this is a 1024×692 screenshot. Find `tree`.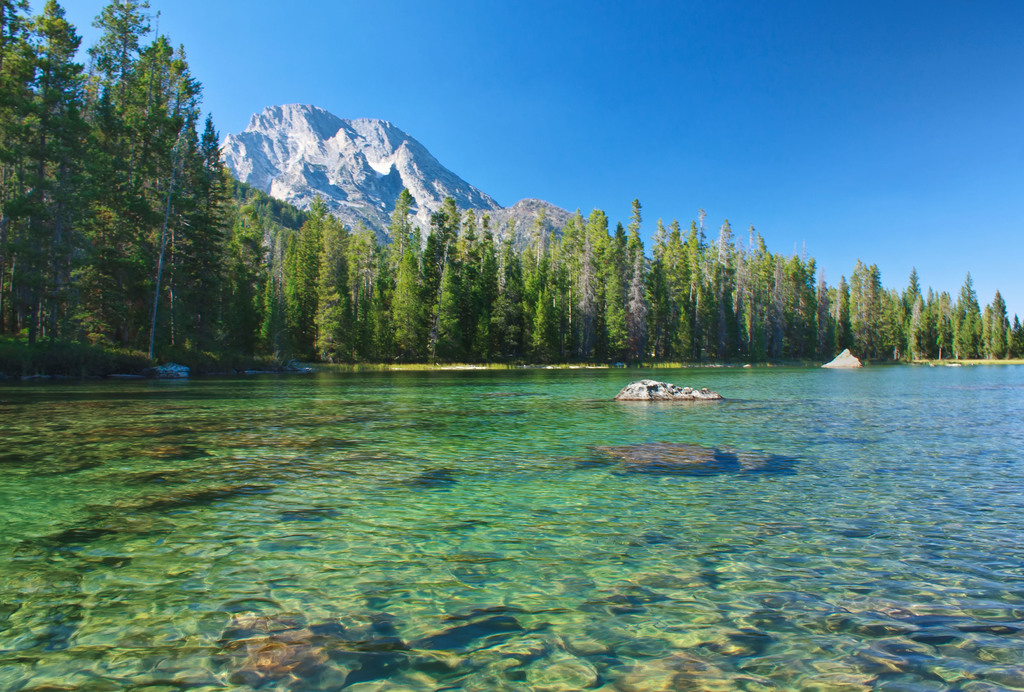
Bounding box: locate(682, 217, 724, 351).
